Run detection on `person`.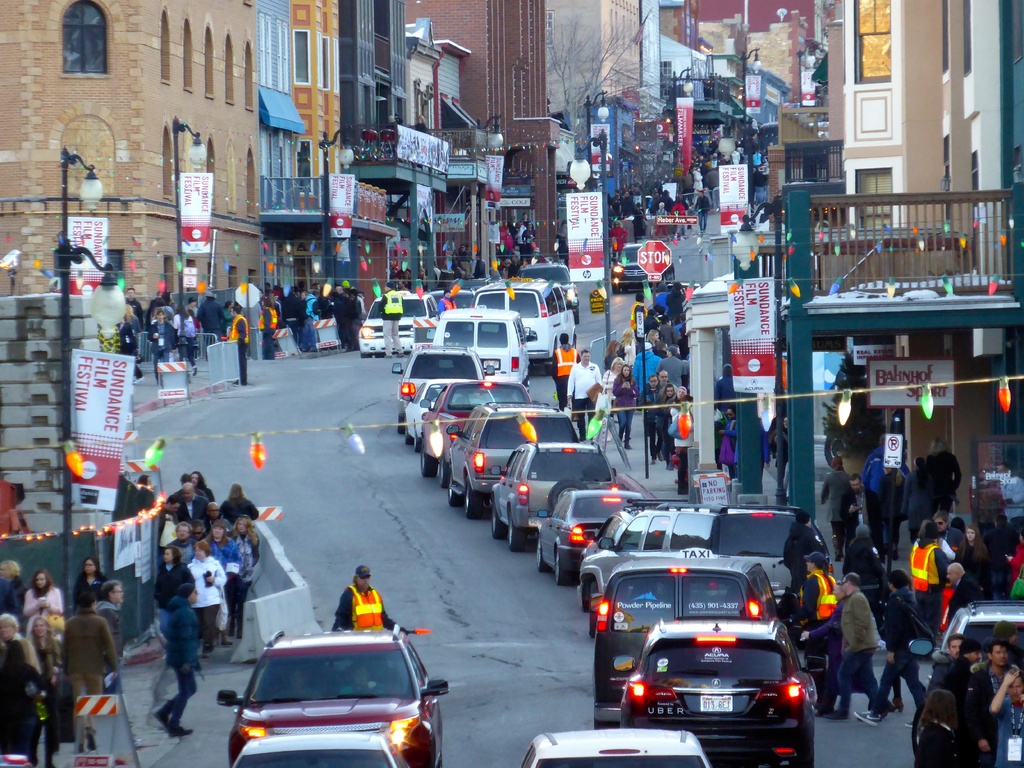
Result: (220,483,268,580).
